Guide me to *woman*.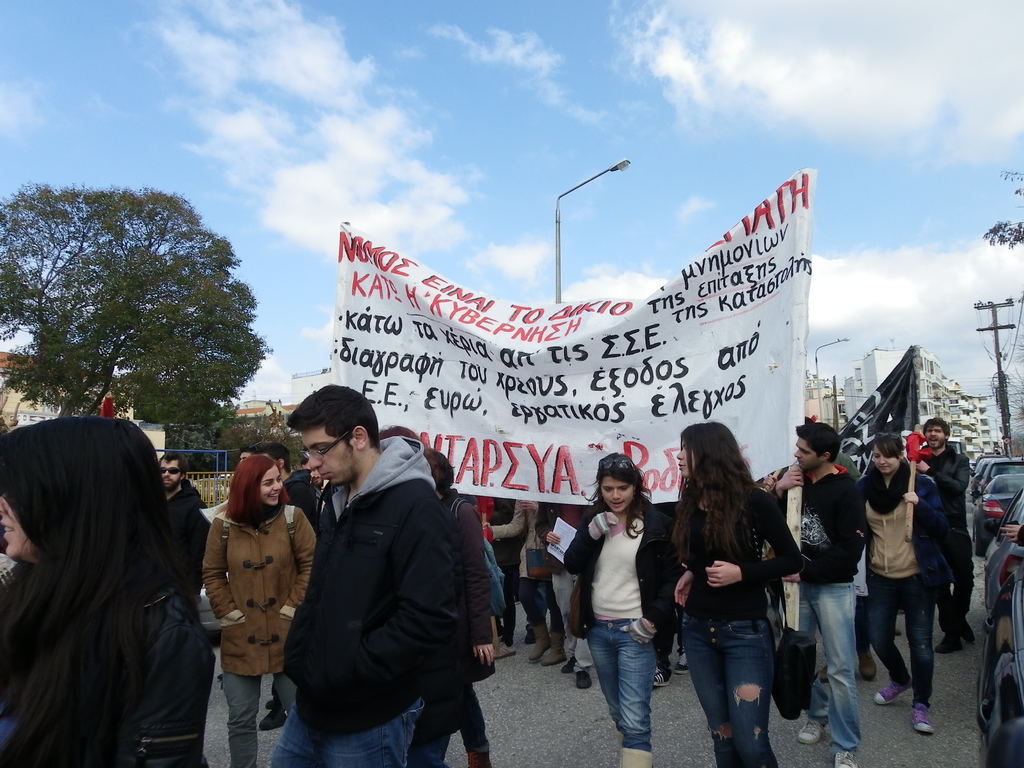
Guidance: crop(562, 452, 674, 767).
